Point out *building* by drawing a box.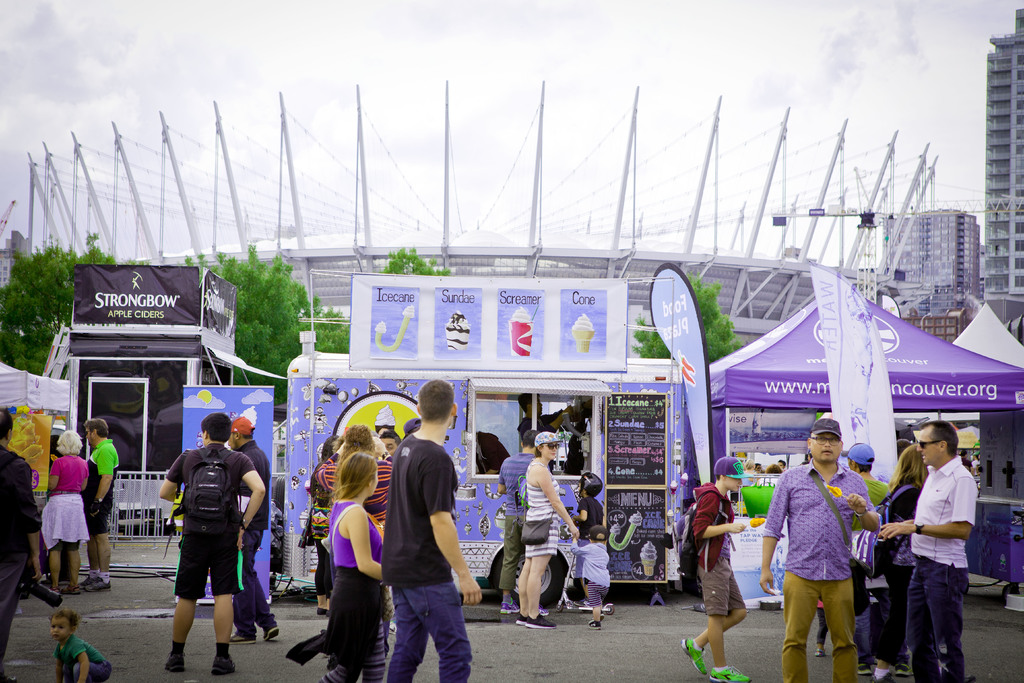
x1=125, y1=245, x2=883, y2=603.
